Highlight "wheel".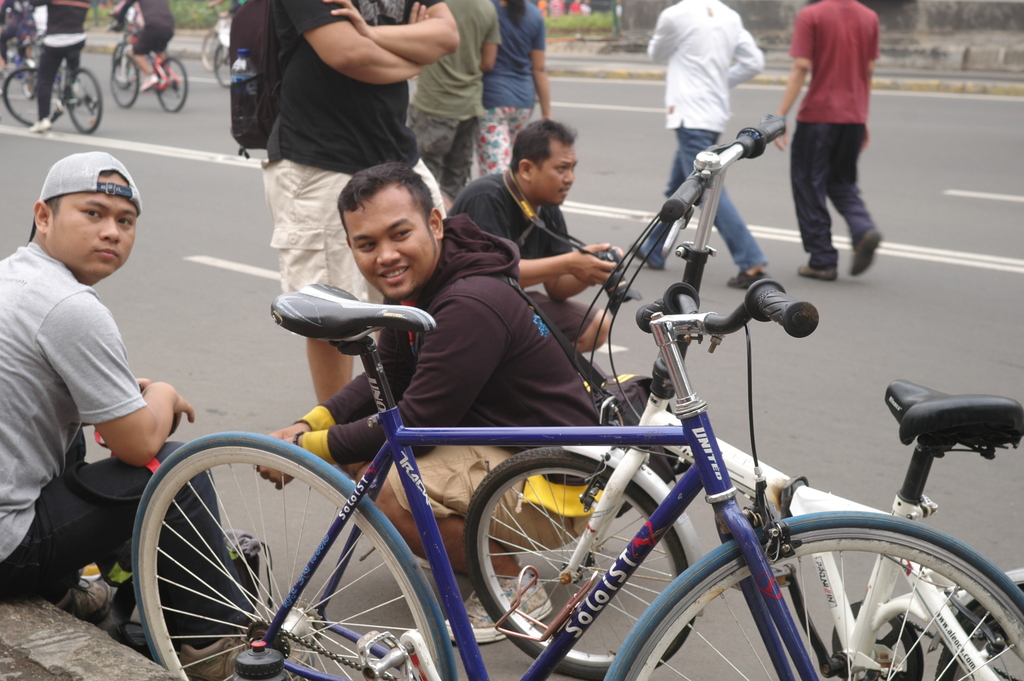
Highlighted region: pyautogui.locateOnScreen(619, 524, 1023, 680).
